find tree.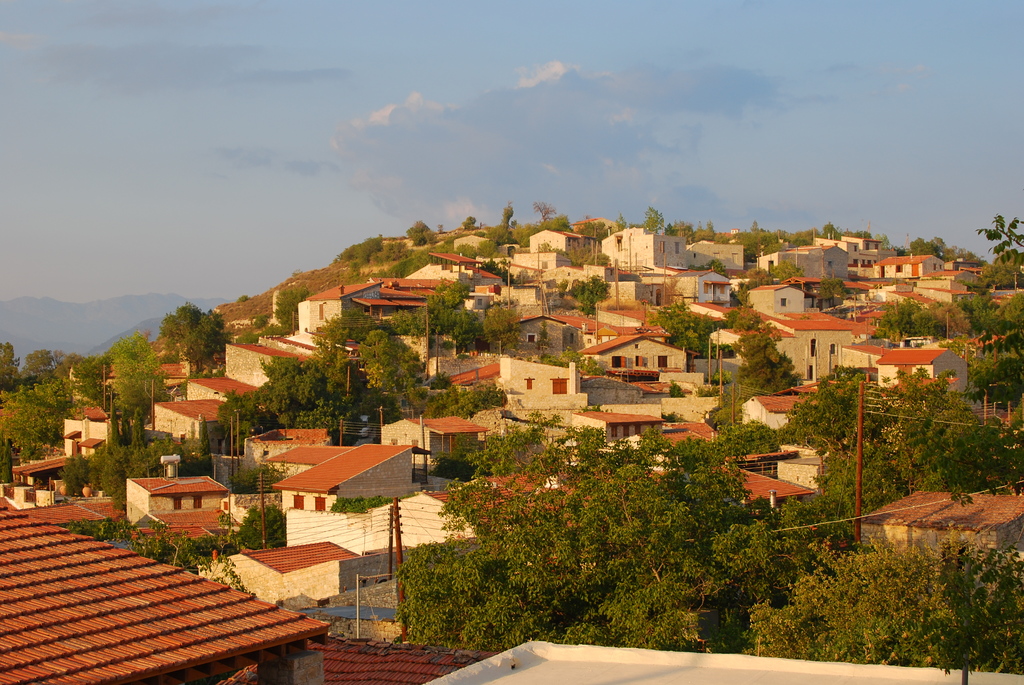
l=661, t=296, r=737, b=352.
